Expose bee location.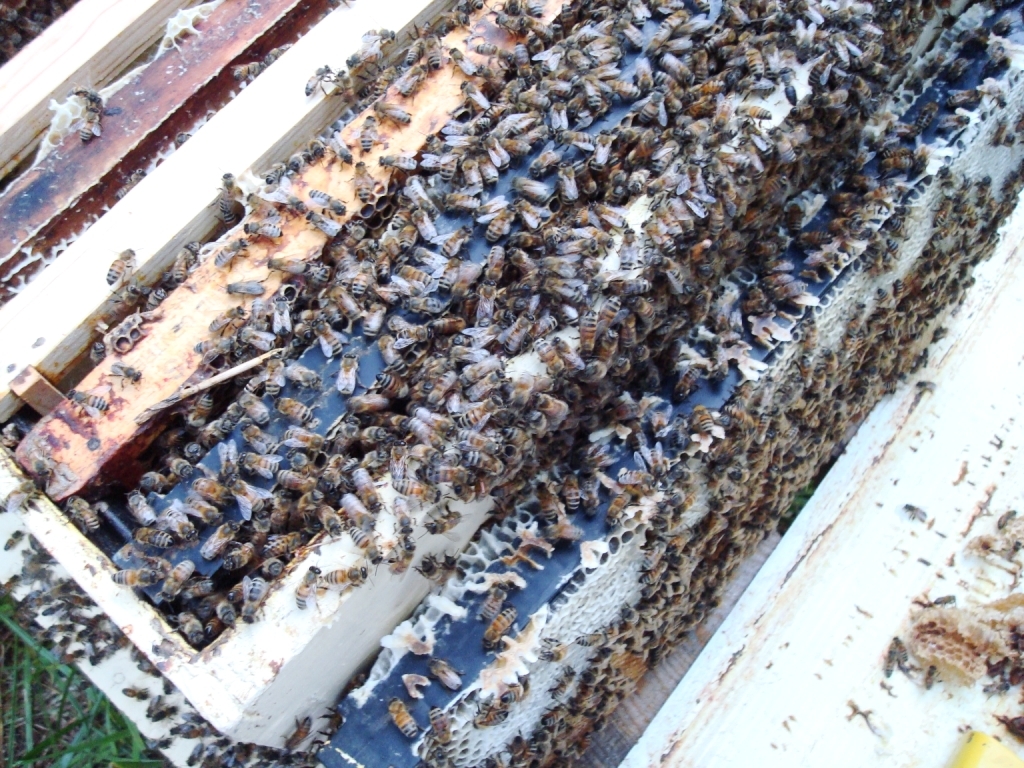
Exposed at box=[438, 149, 459, 180].
